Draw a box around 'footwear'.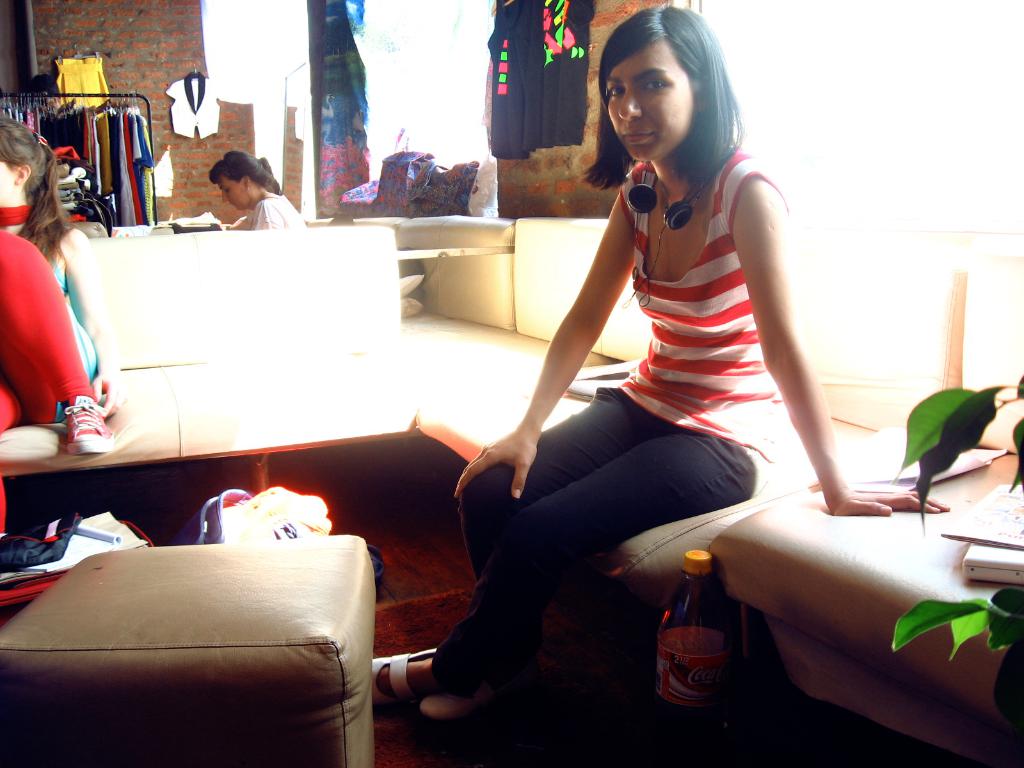
[left=368, top=648, right=438, bottom=703].
